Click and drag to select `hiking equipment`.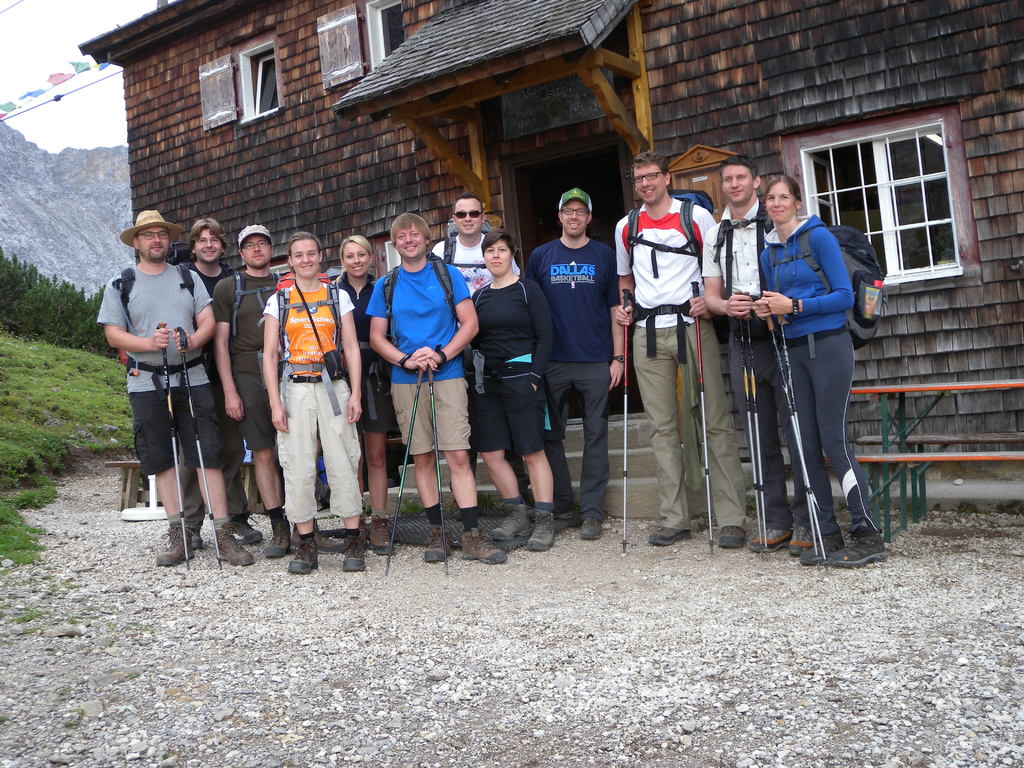
Selection: (x1=385, y1=250, x2=455, y2=353).
